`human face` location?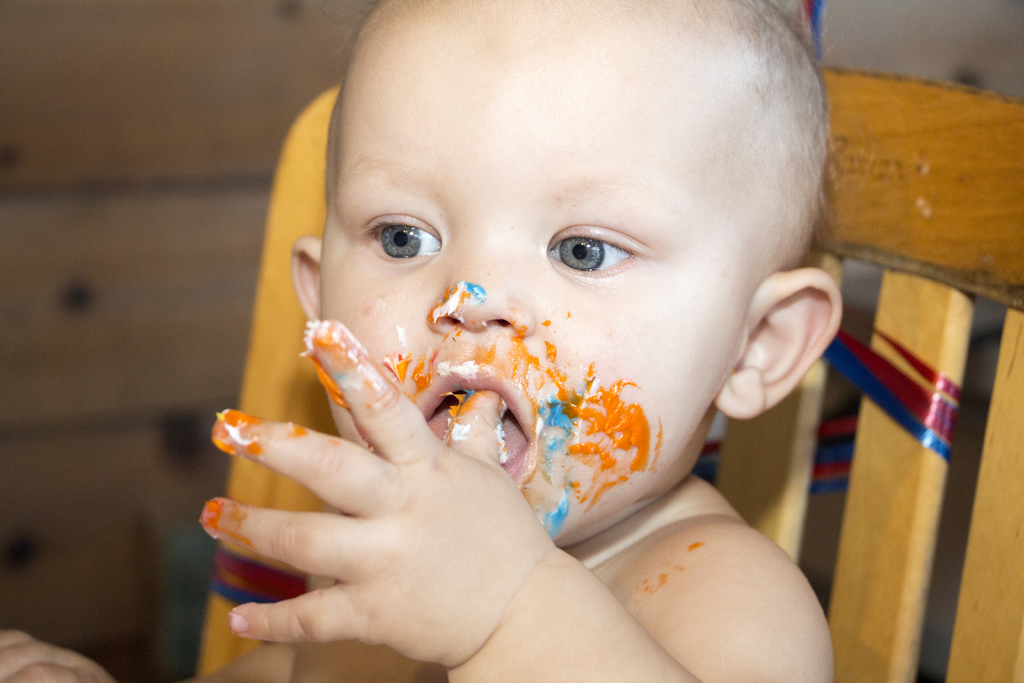
(x1=323, y1=45, x2=755, y2=532)
